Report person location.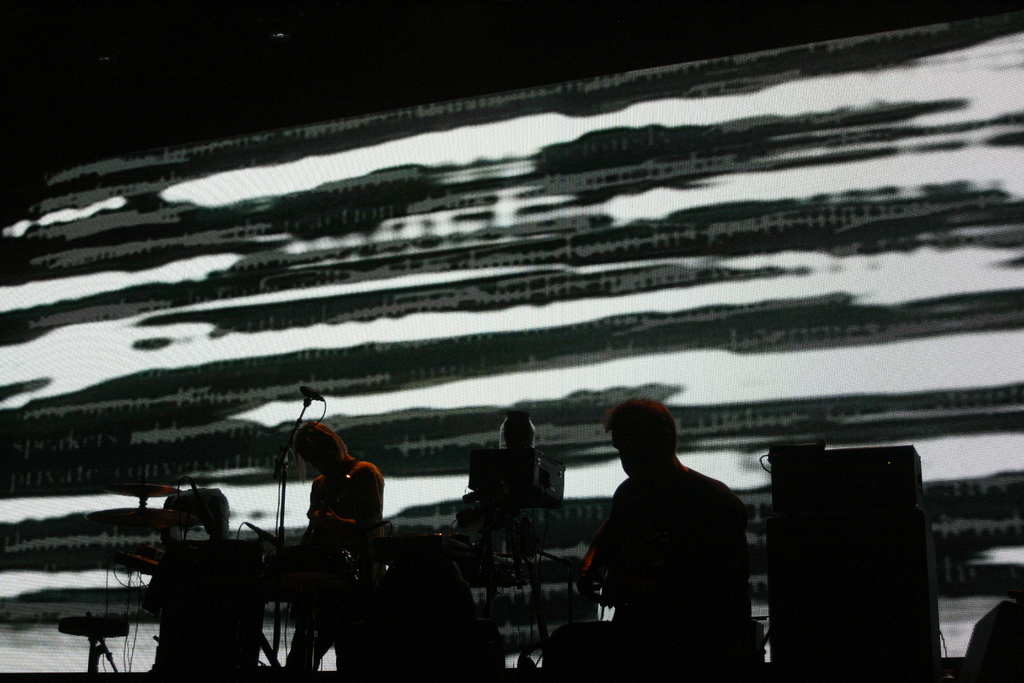
Report: <box>292,394,383,572</box>.
